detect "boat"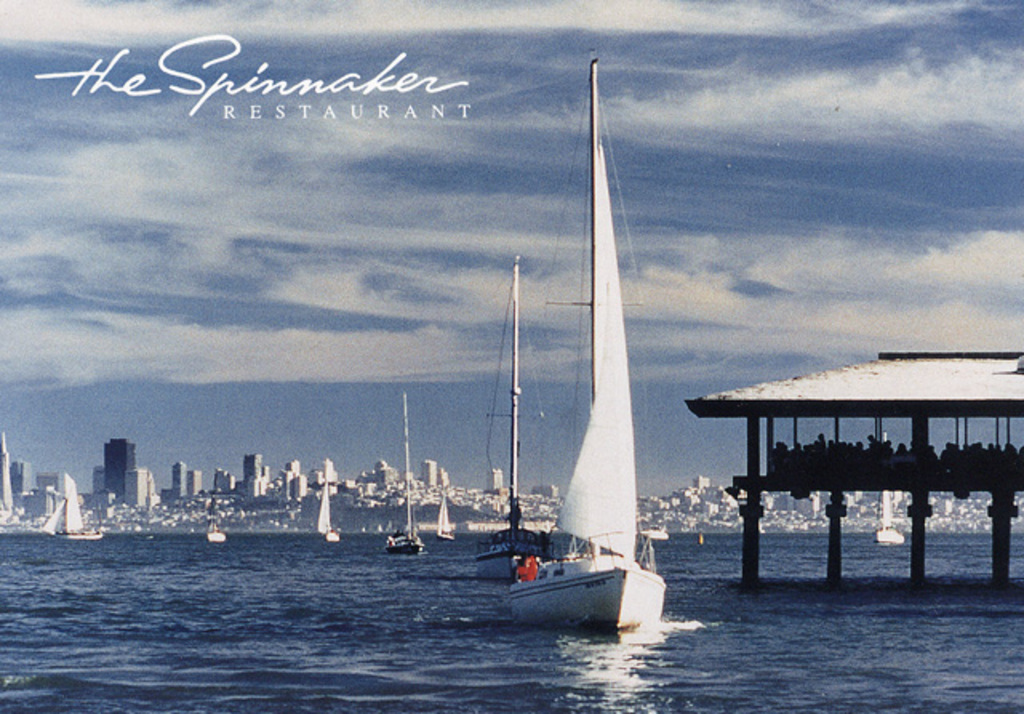
Rect(312, 466, 341, 544)
